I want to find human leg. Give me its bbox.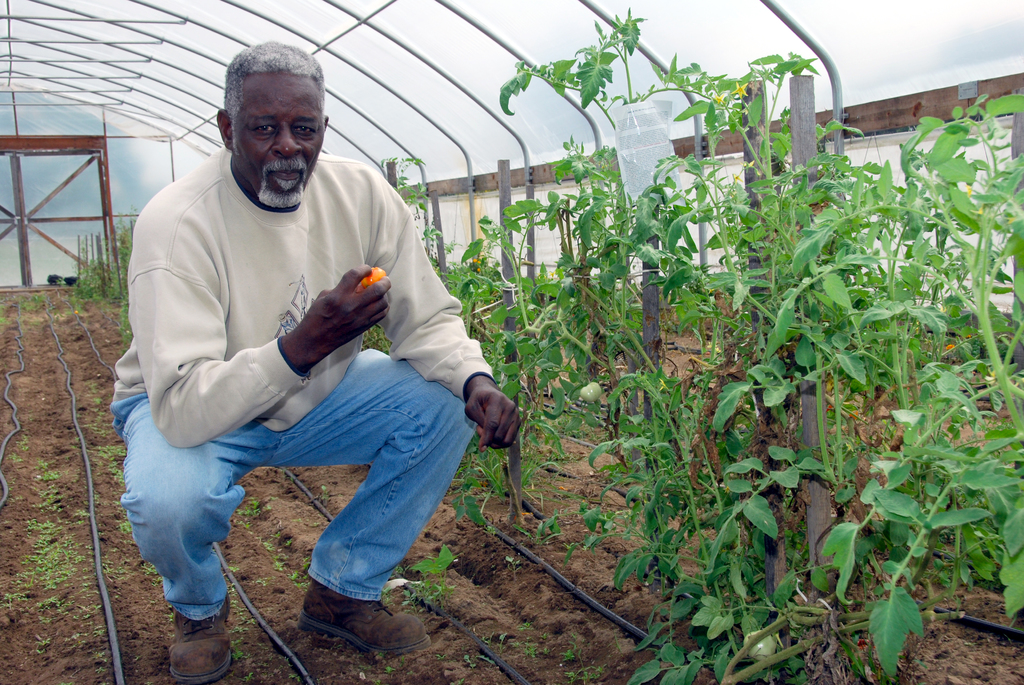
bbox=[275, 336, 483, 664].
